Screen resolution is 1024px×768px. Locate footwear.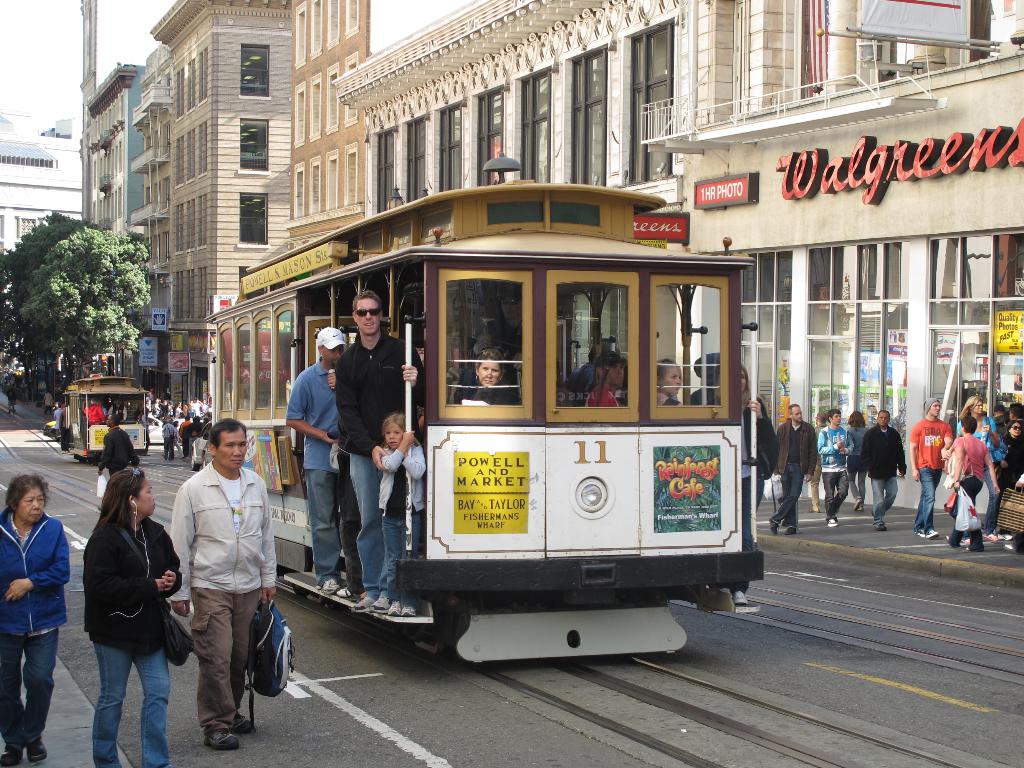
<region>233, 712, 253, 736</region>.
